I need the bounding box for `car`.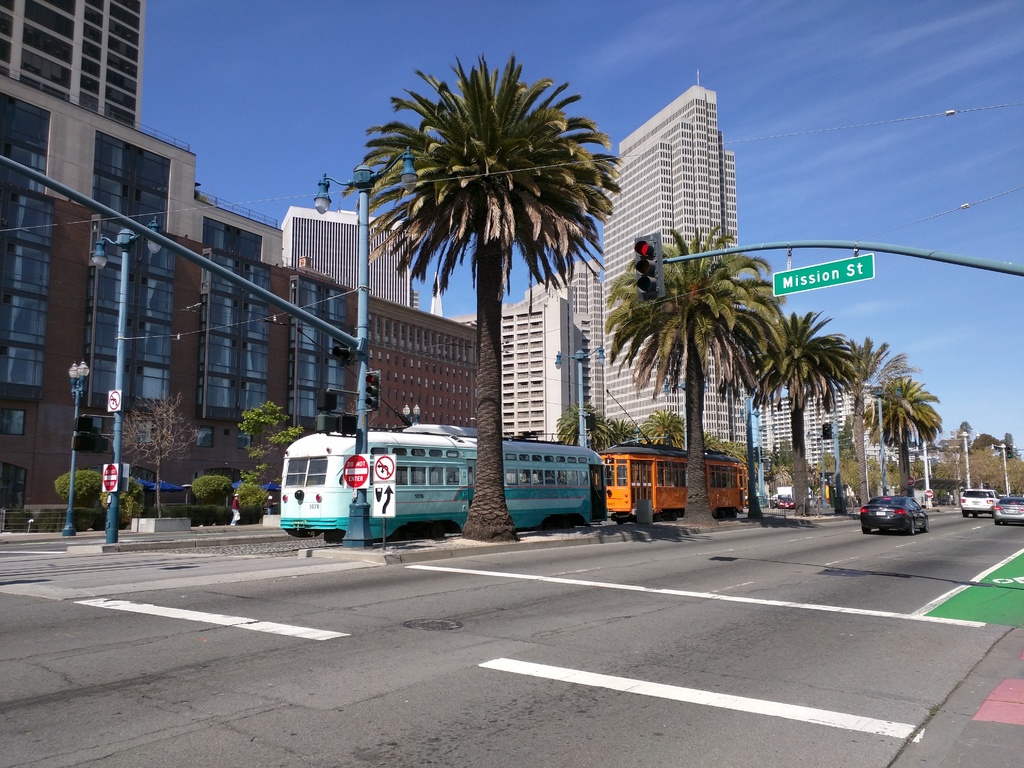
Here it is: (959,488,997,522).
